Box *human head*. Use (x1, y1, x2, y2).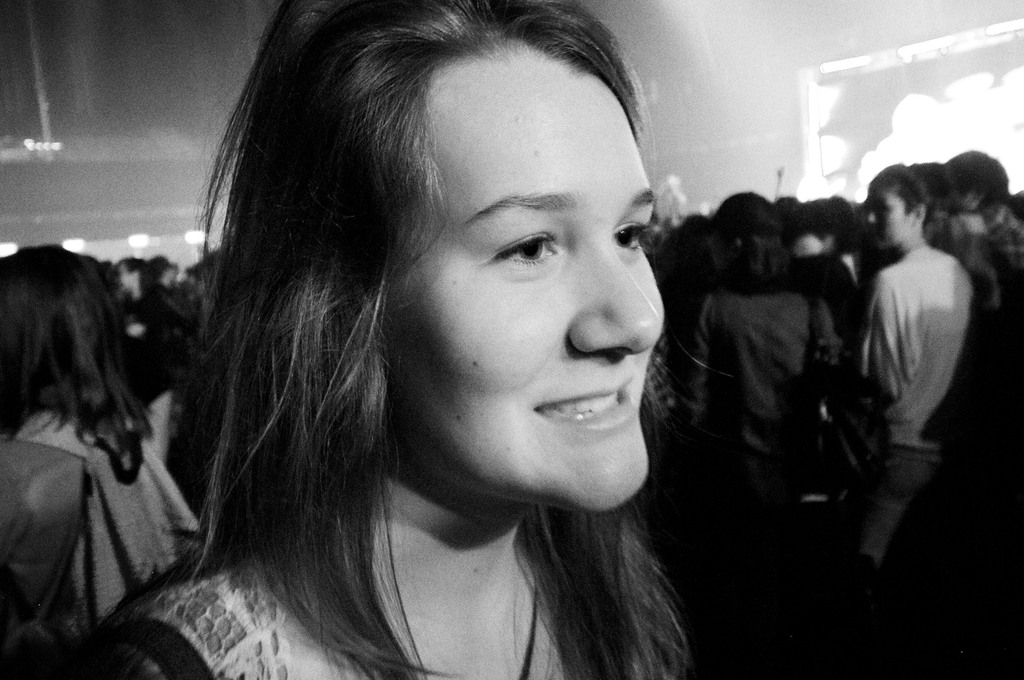
(196, 0, 769, 556).
